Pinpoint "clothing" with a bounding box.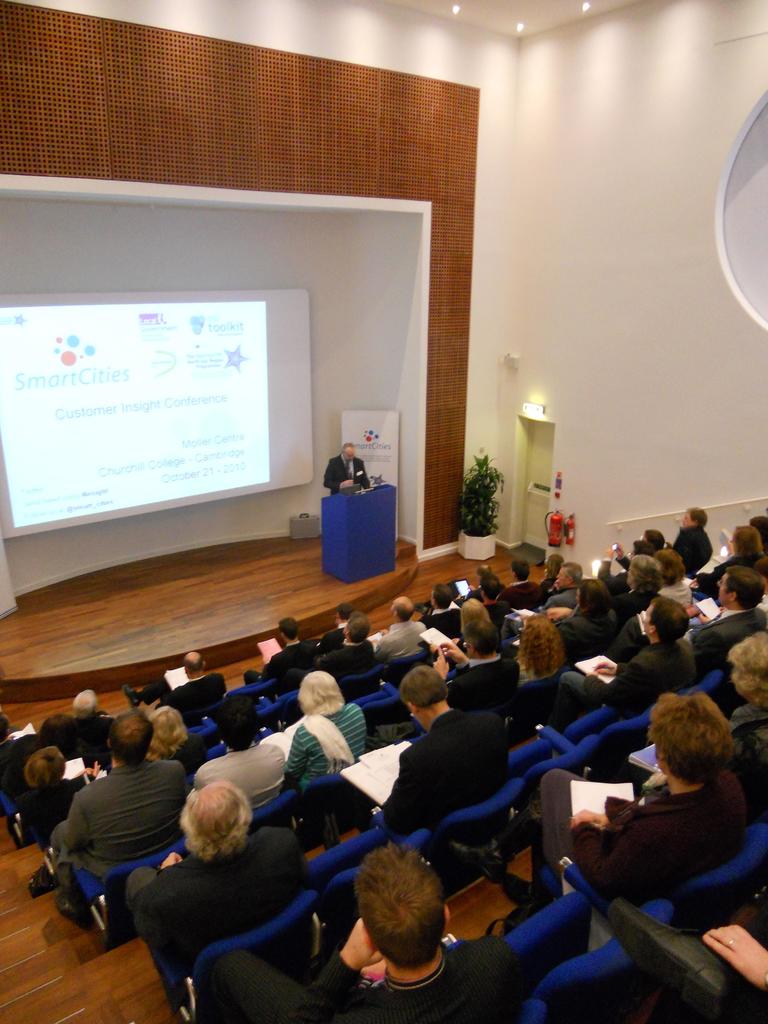
detection(19, 774, 92, 842).
